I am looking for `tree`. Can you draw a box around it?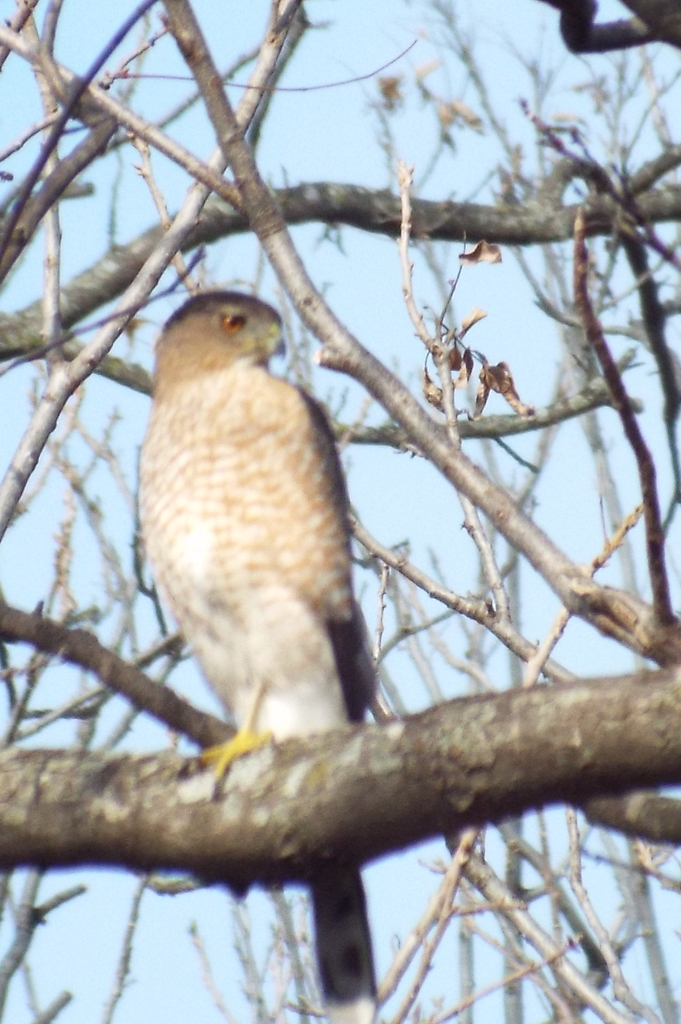
Sure, the bounding box is [x1=0, y1=40, x2=680, y2=989].
